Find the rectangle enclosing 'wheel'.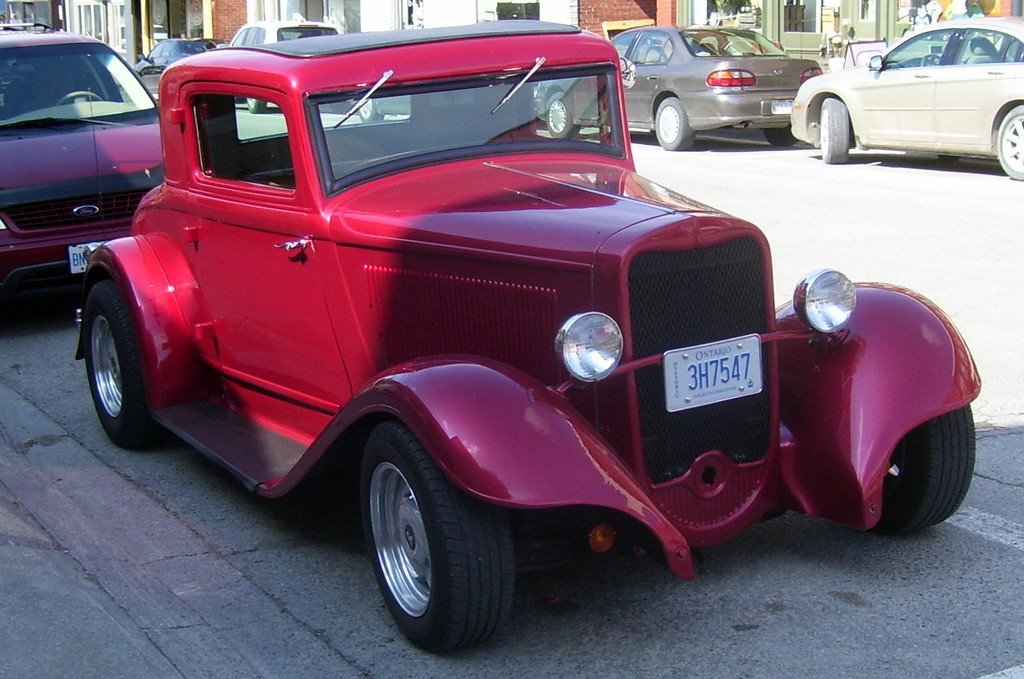
left=763, top=128, right=794, bottom=145.
